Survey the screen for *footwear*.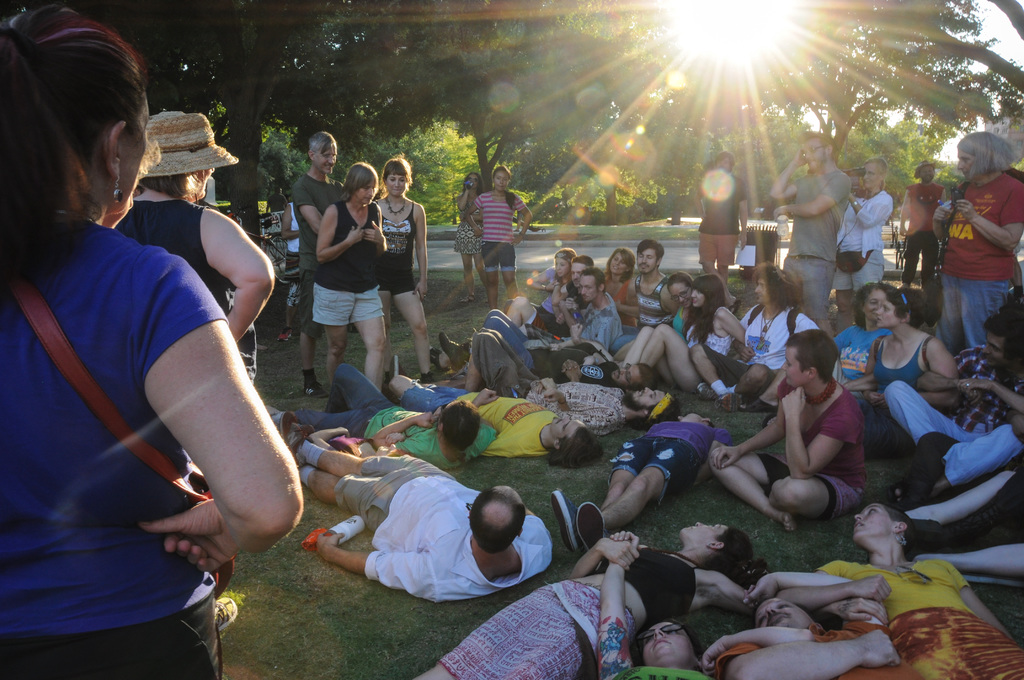
Survey found: 721/390/745/420.
